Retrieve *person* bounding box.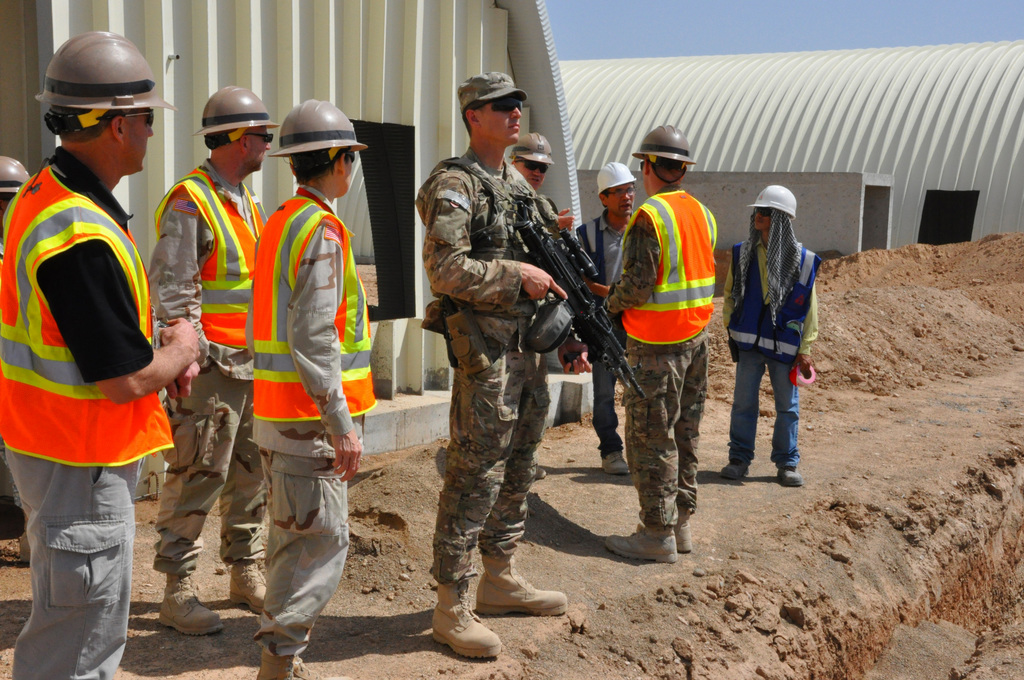
Bounding box: {"x1": 0, "y1": 28, "x2": 202, "y2": 679}.
